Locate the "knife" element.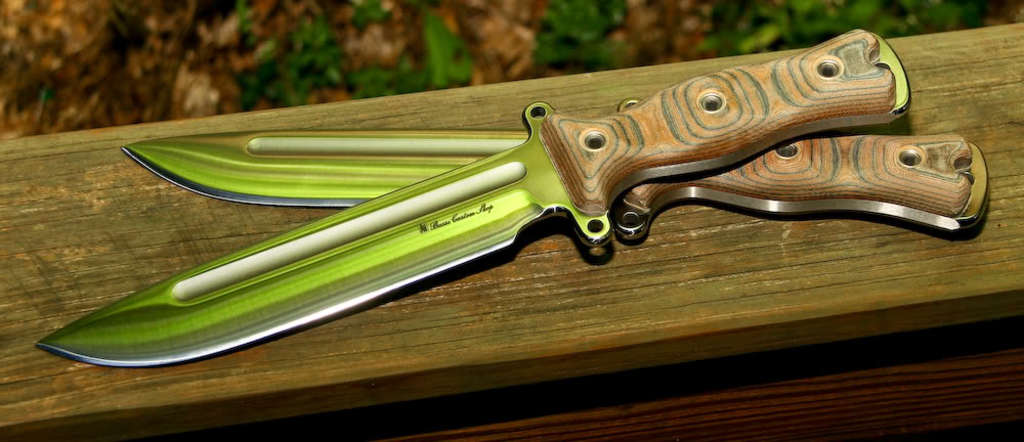
Element bbox: 35,26,912,371.
